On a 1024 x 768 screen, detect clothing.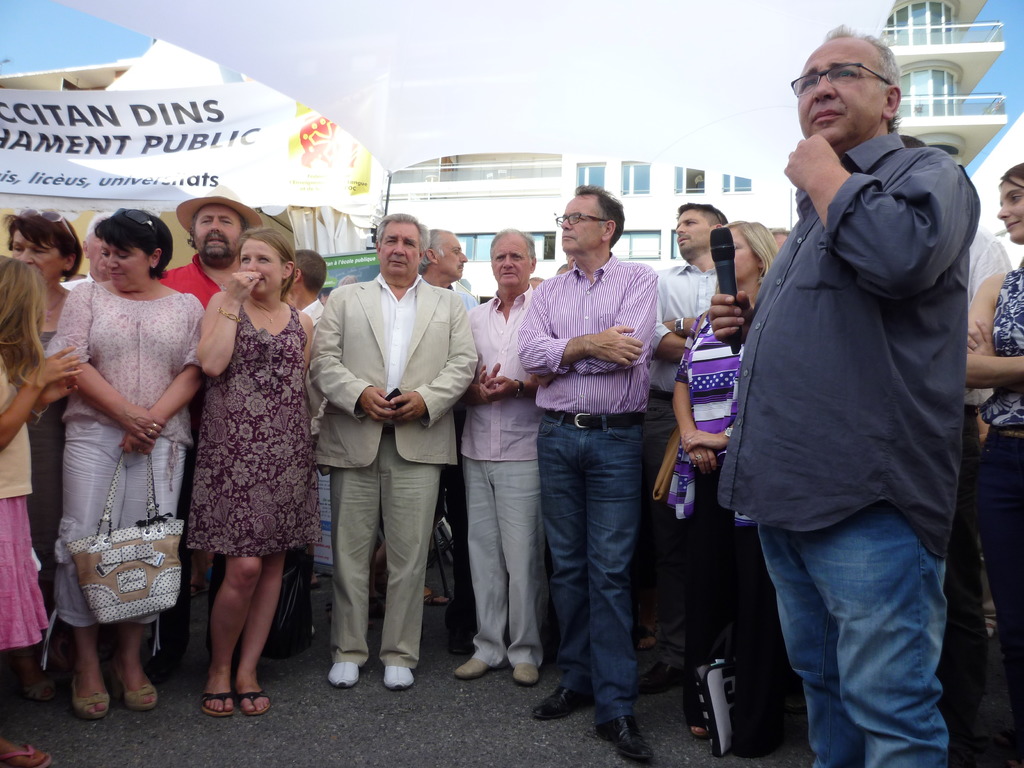
[463,281,573,669].
